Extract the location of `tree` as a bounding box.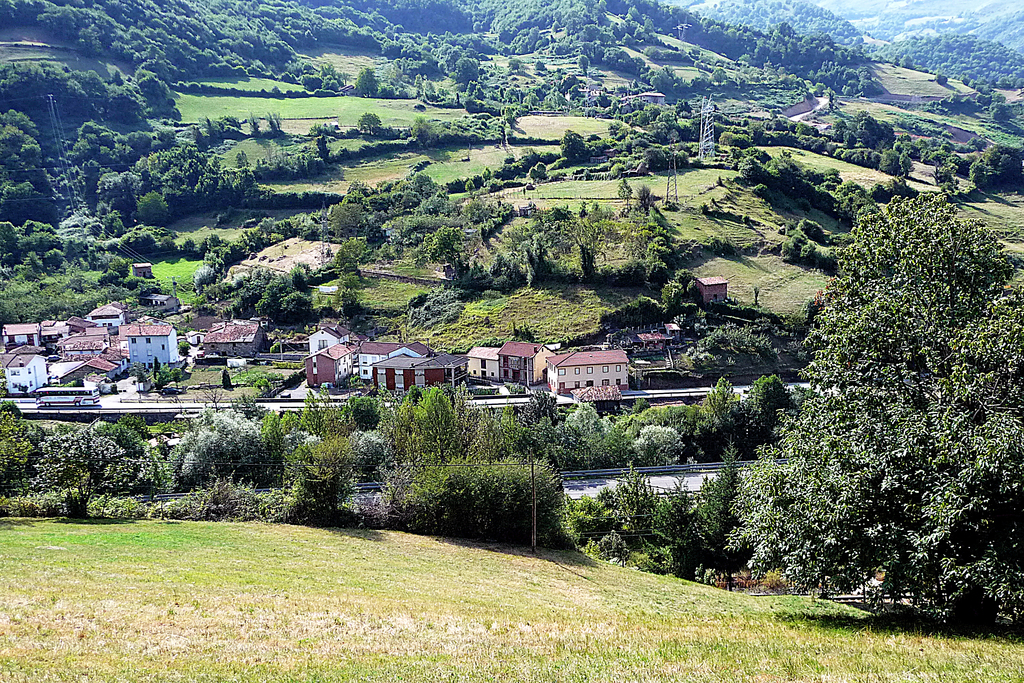
693/437/743/573.
